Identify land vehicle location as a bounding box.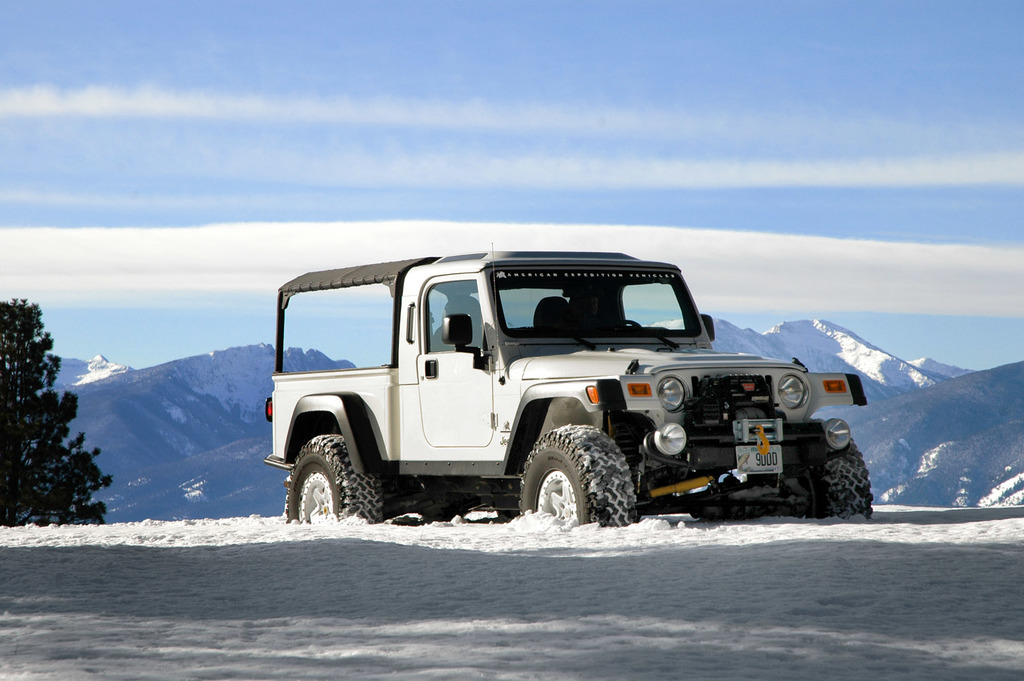
251,241,891,528.
